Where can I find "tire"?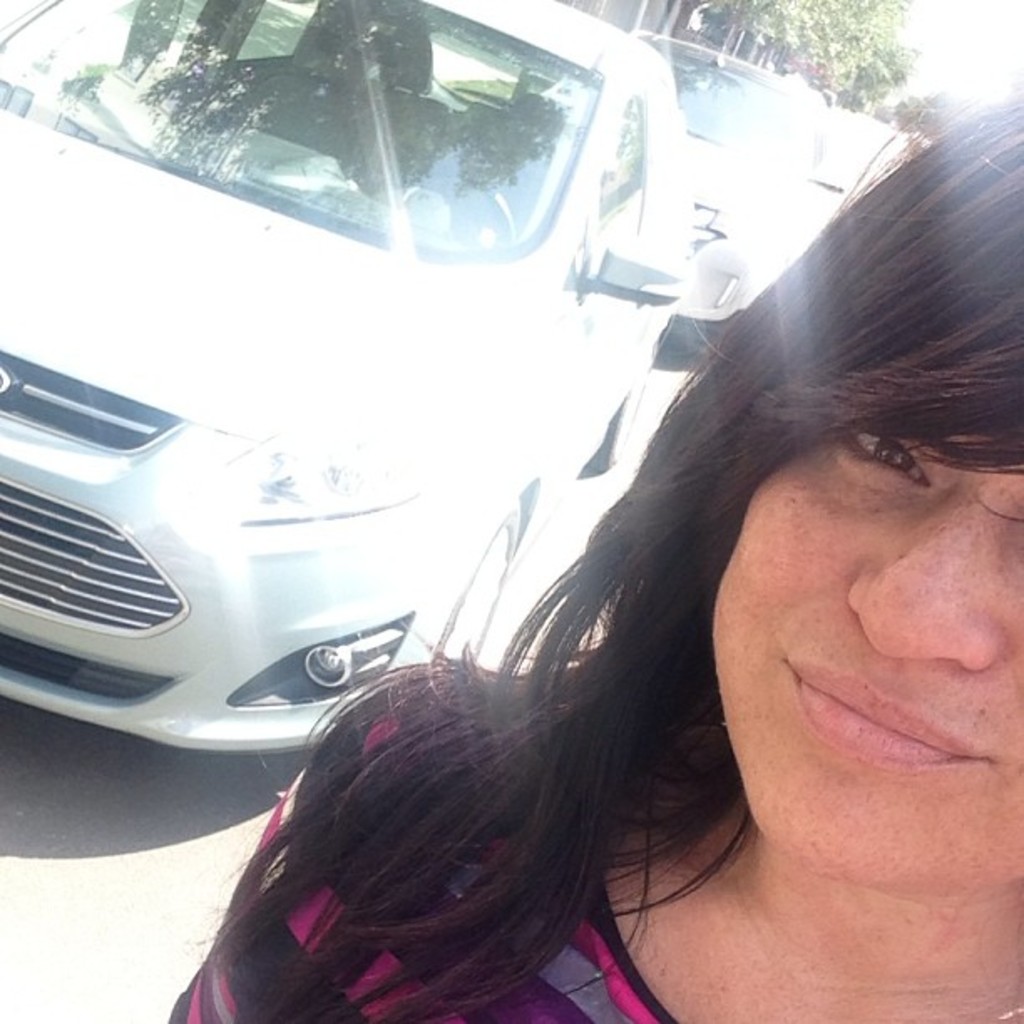
You can find it at [x1=440, y1=497, x2=520, y2=674].
